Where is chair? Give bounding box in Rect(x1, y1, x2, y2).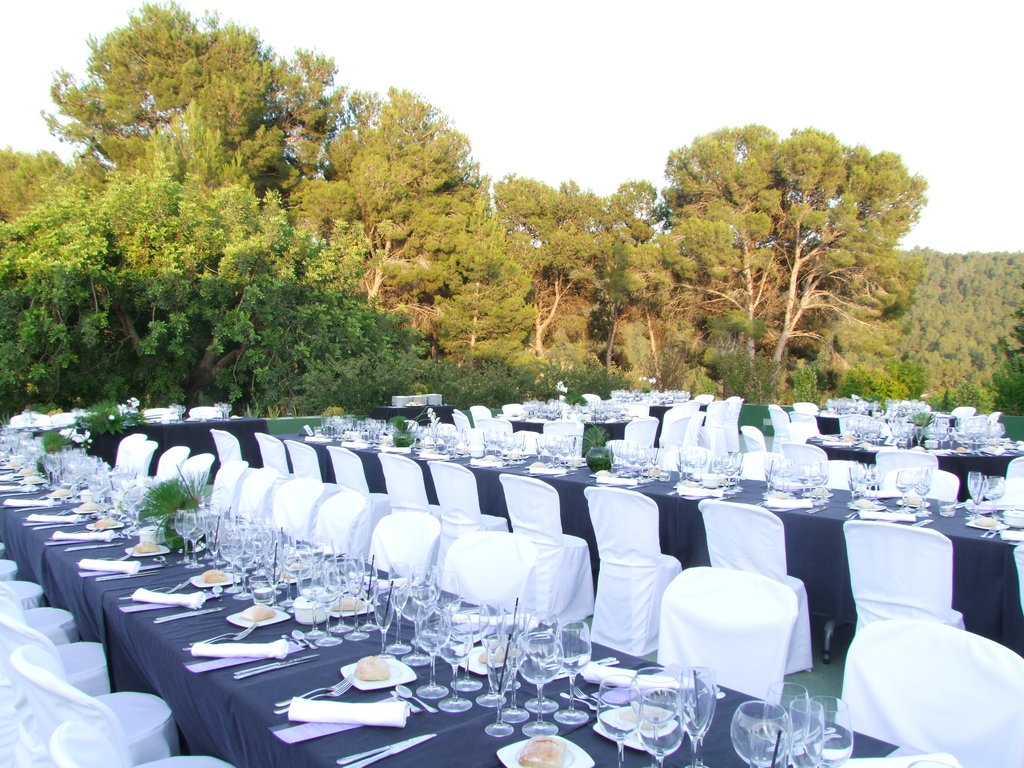
Rect(210, 461, 364, 561).
